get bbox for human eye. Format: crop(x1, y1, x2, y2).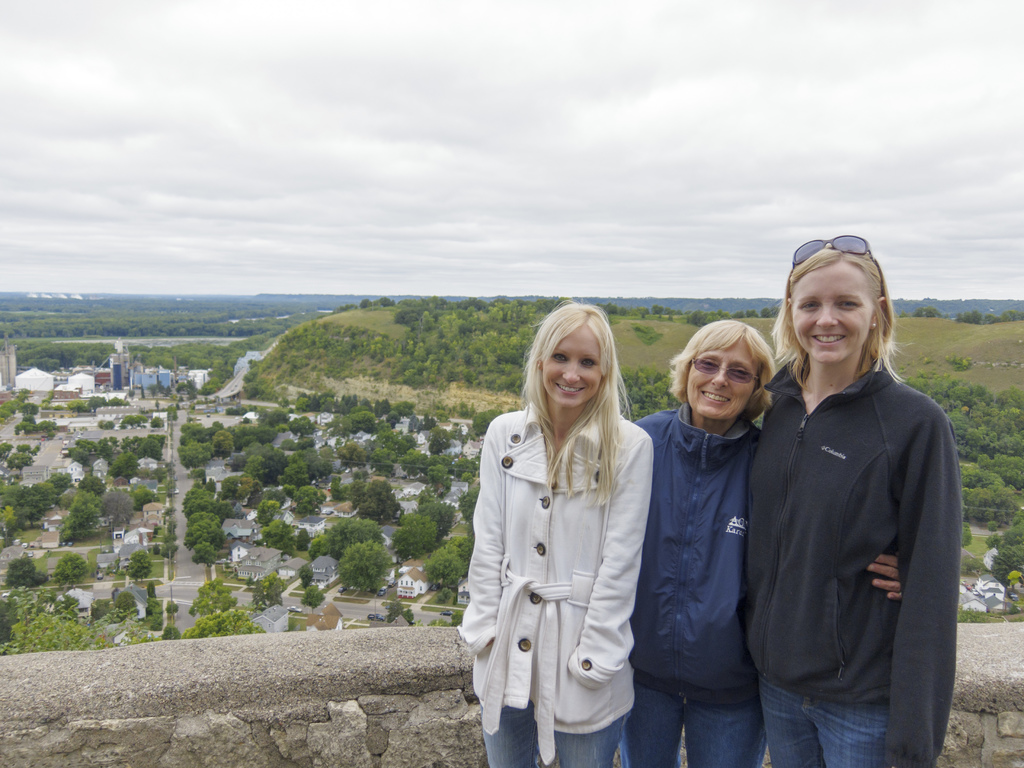
crop(582, 360, 599, 367).
